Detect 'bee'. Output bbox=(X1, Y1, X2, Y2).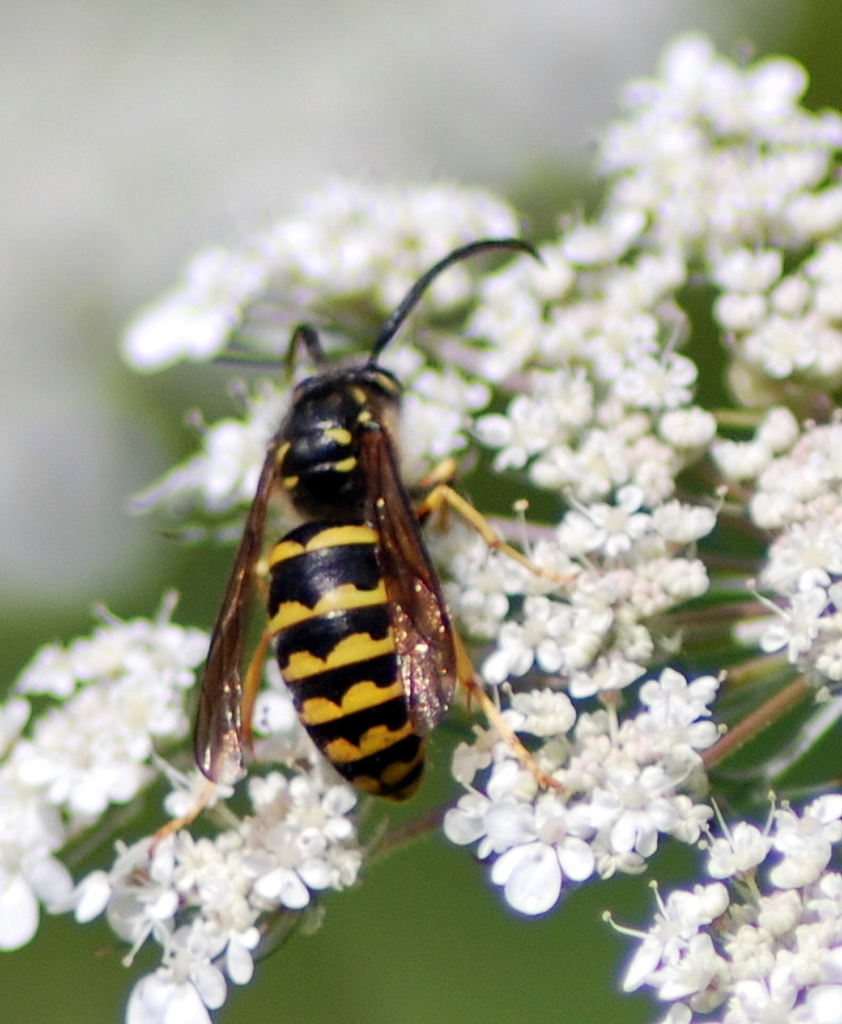
bbox=(153, 234, 552, 873).
